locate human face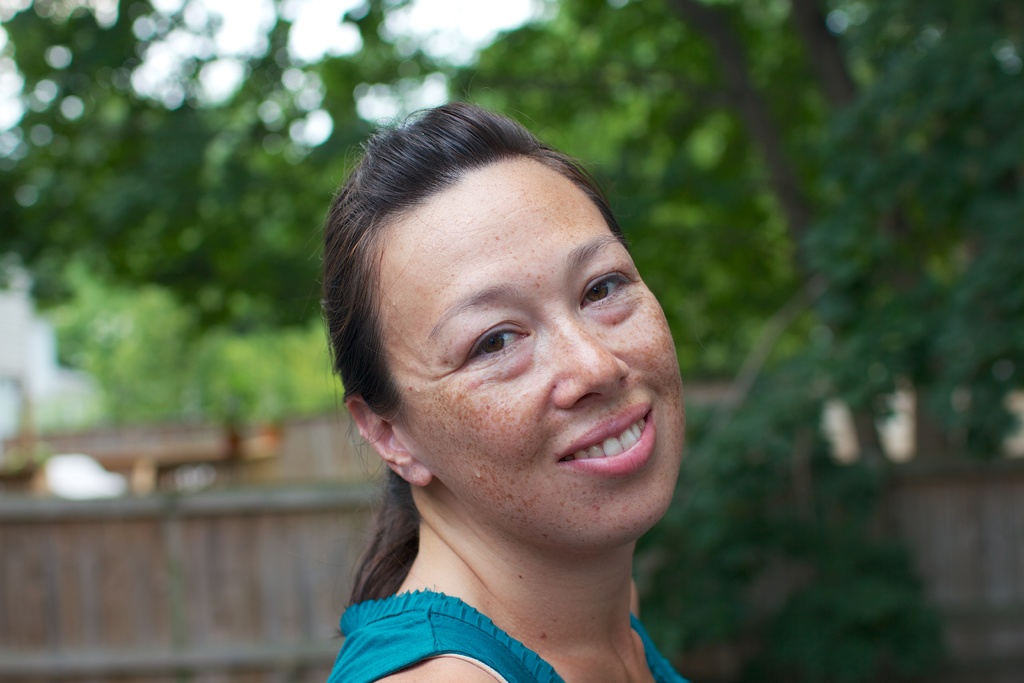
rect(357, 131, 676, 555)
